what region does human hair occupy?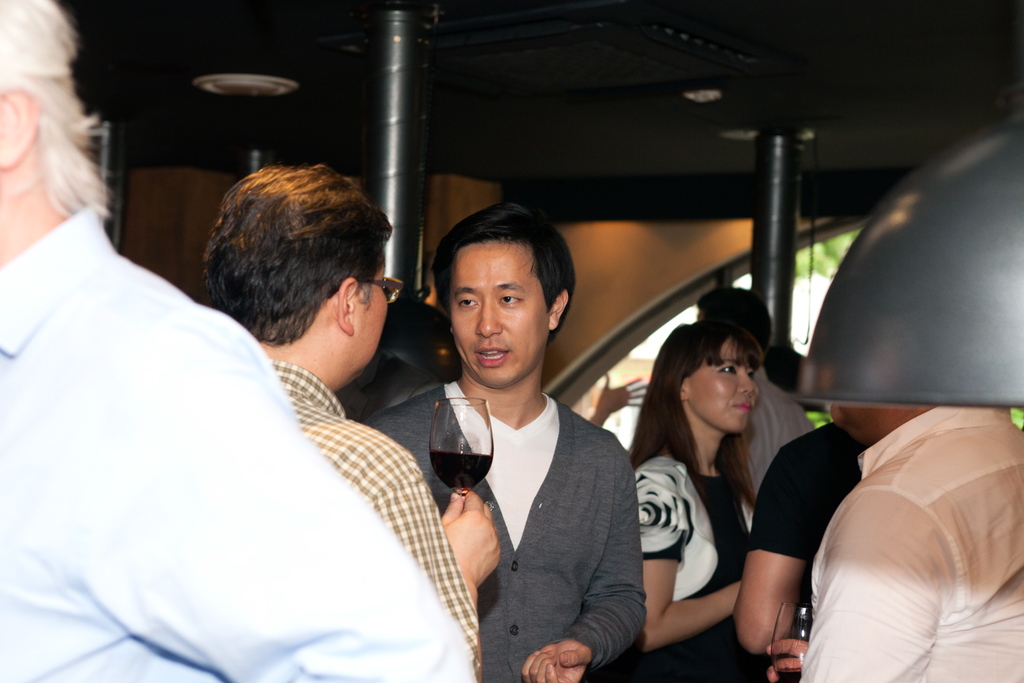
[0, 1, 108, 243].
